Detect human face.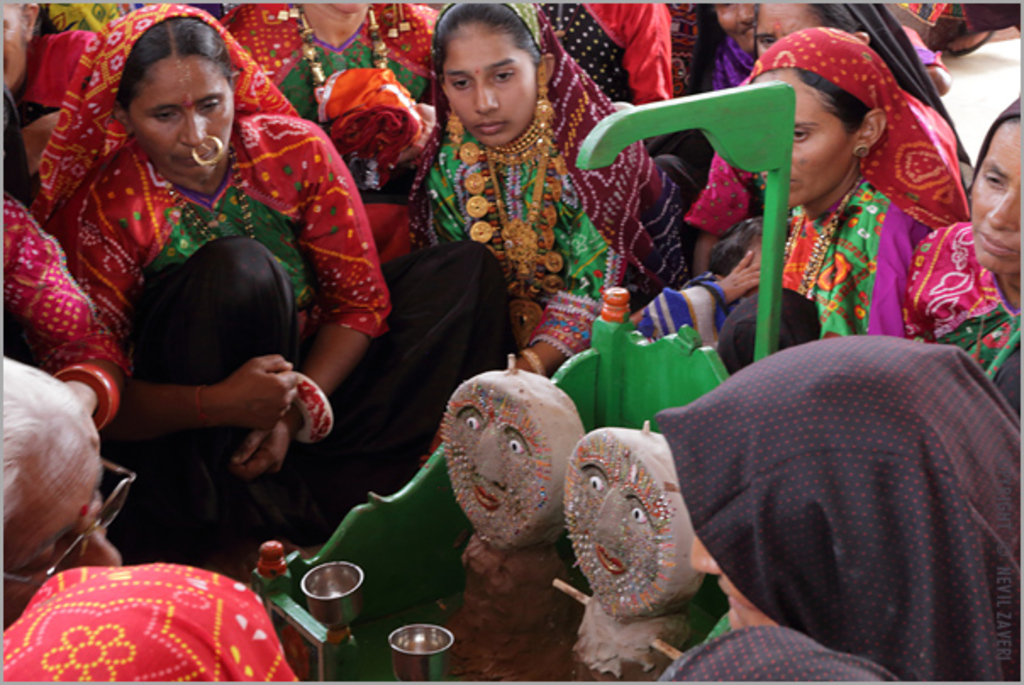
Detected at bbox=(434, 381, 548, 543).
